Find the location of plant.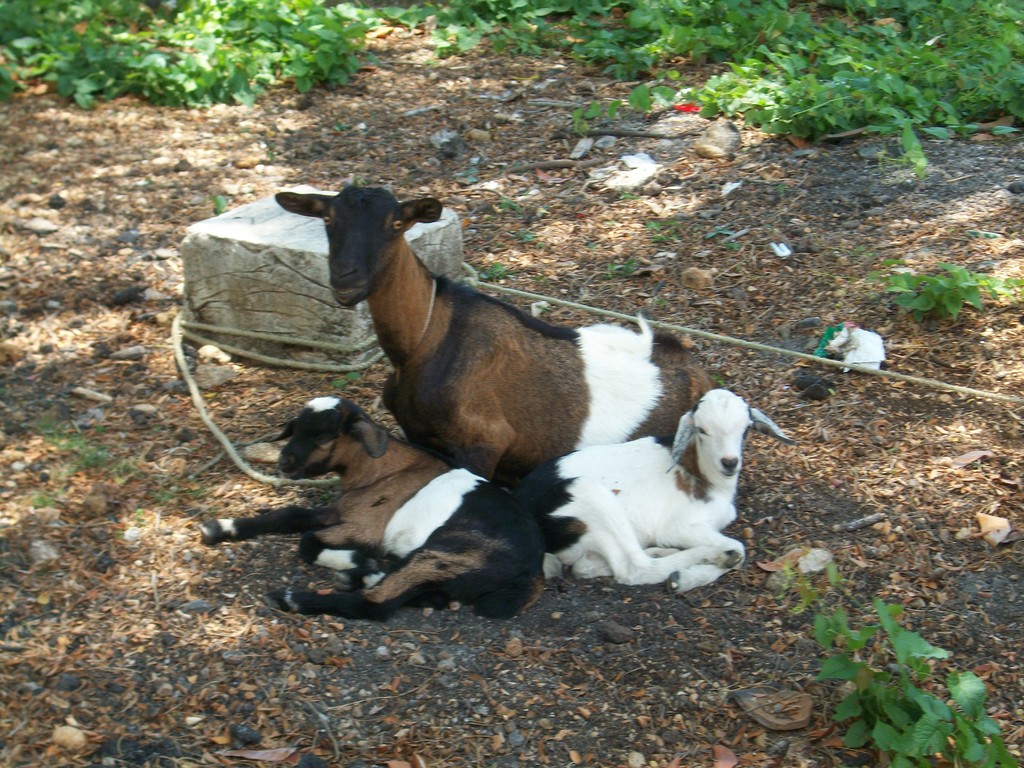
Location: box(488, 214, 496, 220).
